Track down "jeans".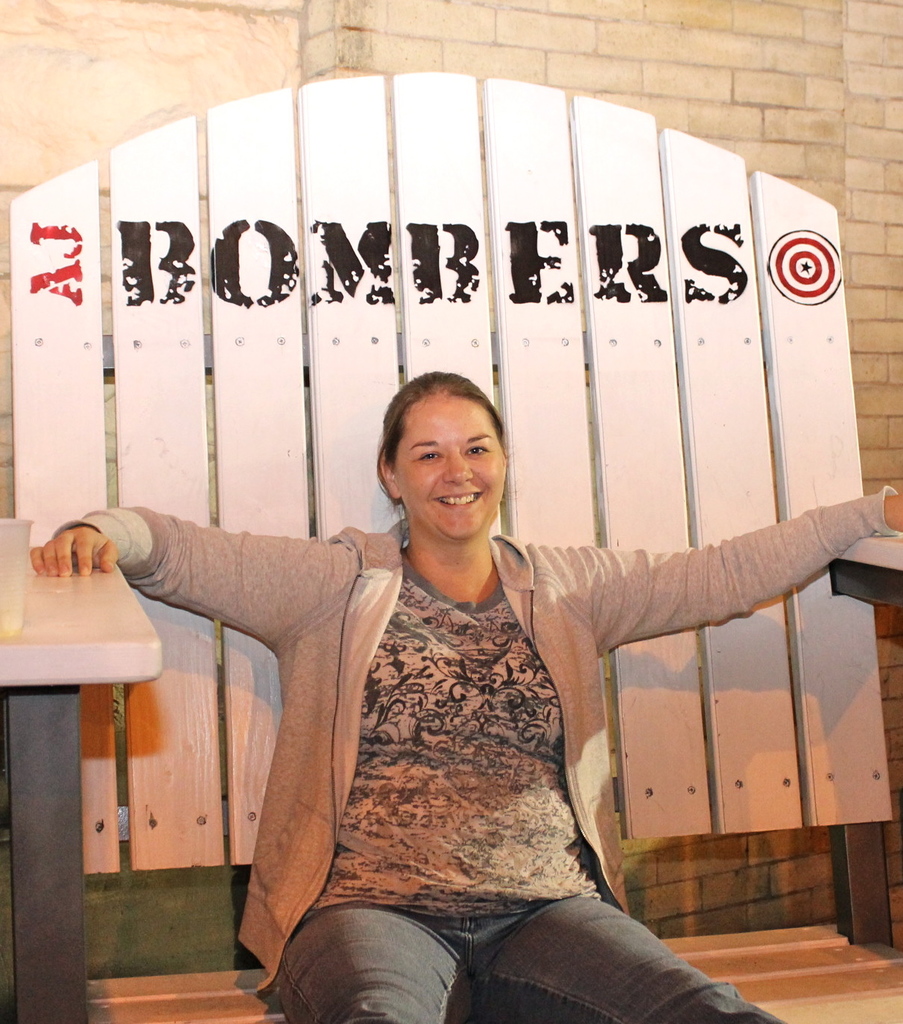
Tracked to crop(309, 878, 715, 1017).
